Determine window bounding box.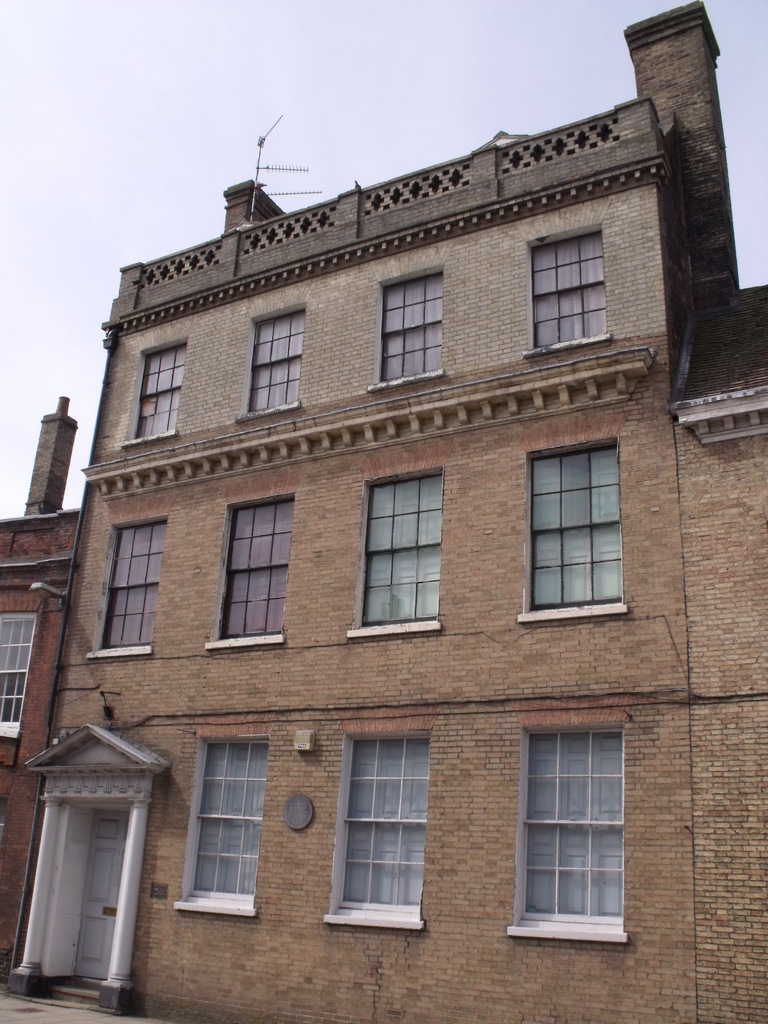
Determined: region(527, 230, 614, 357).
